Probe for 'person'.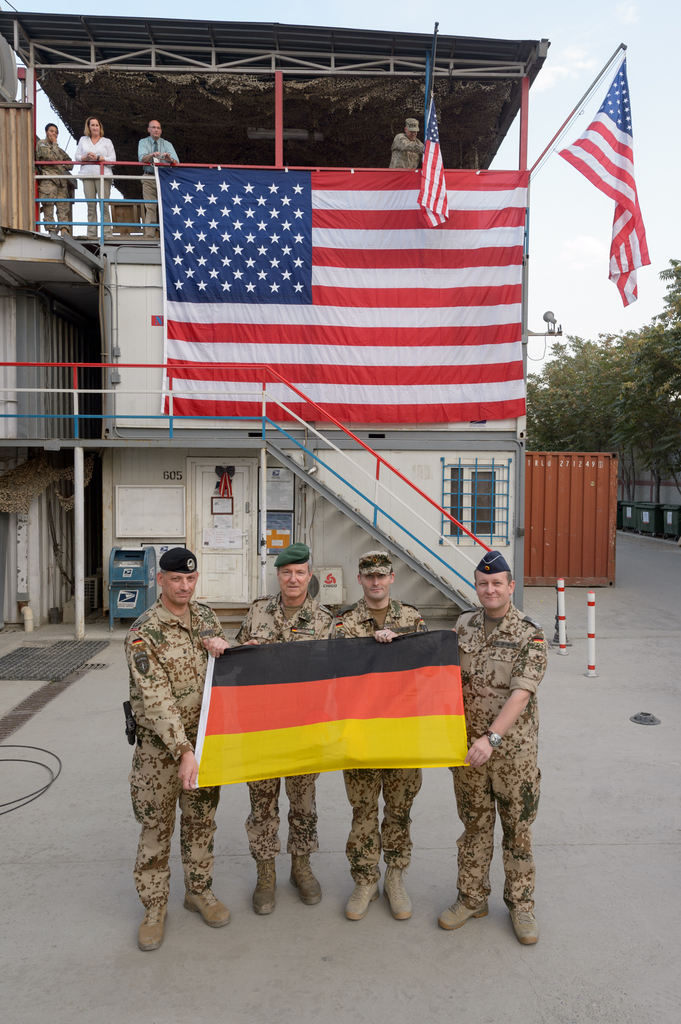
Probe result: <region>453, 545, 545, 948</region>.
